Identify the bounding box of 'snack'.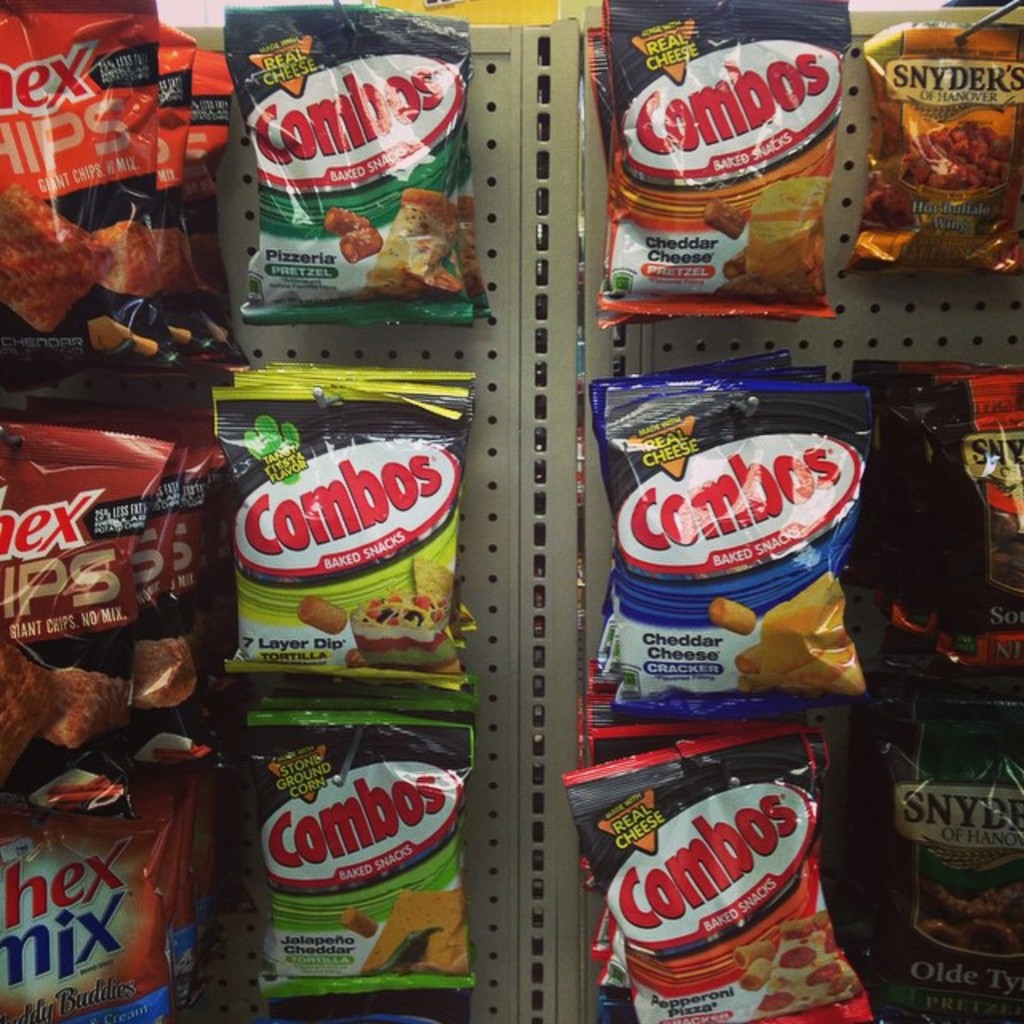
694 174 840 299.
